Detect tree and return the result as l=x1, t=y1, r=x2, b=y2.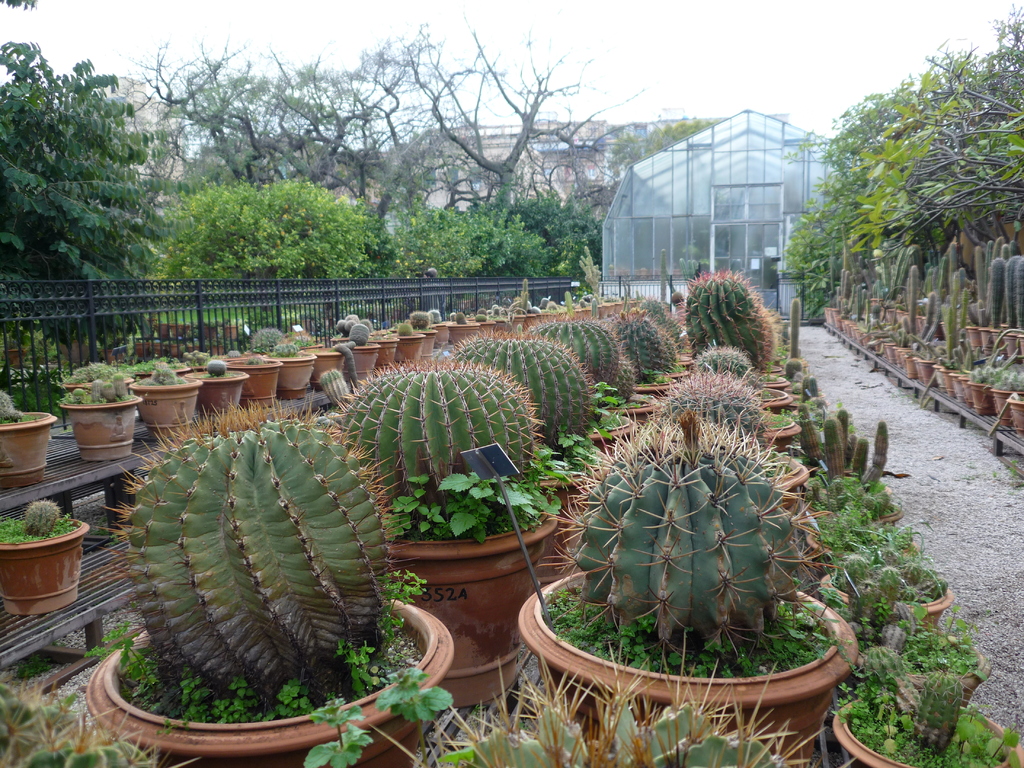
l=12, t=54, r=174, b=307.
